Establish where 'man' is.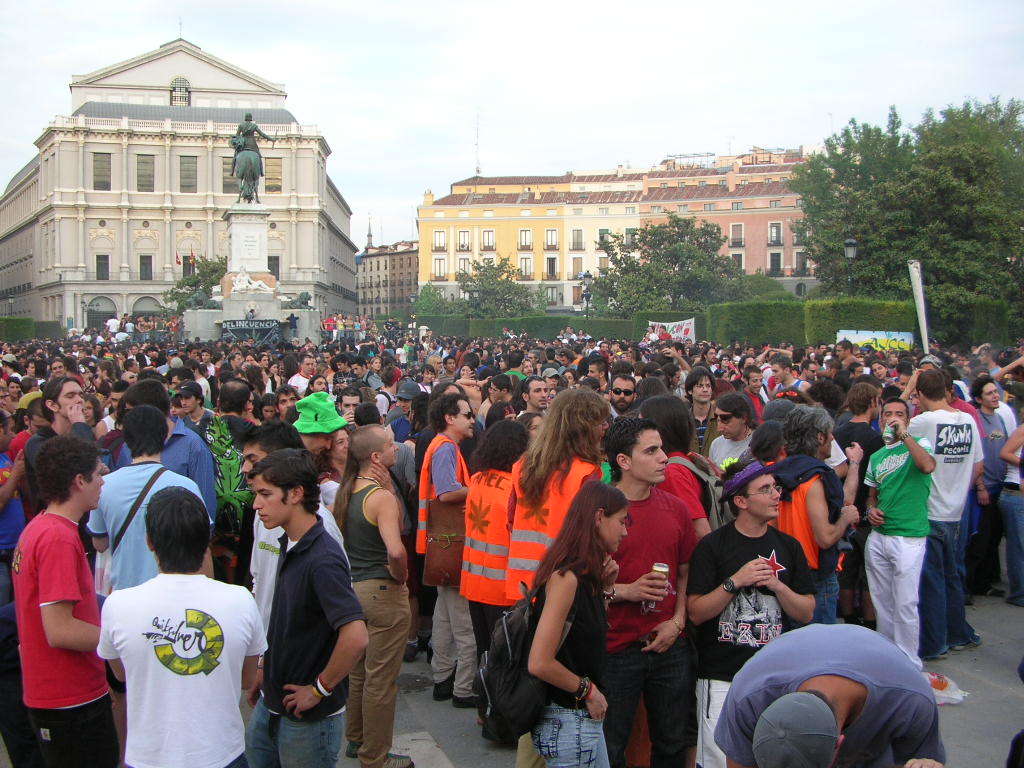
Established at (x1=99, y1=378, x2=213, y2=521).
